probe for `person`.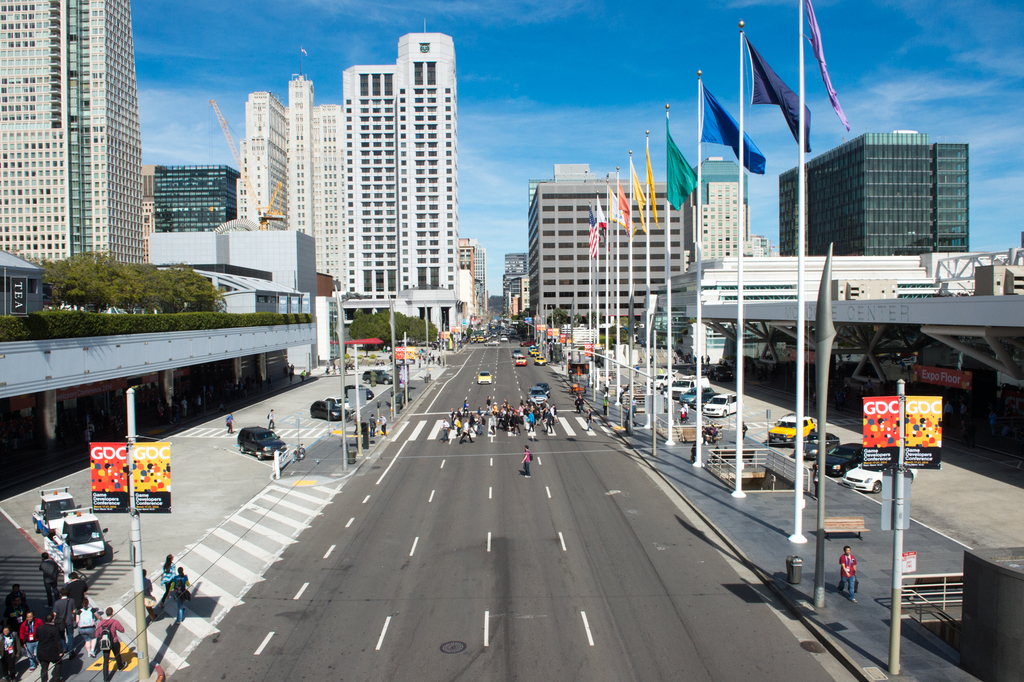
Probe result: [65,571,87,610].
